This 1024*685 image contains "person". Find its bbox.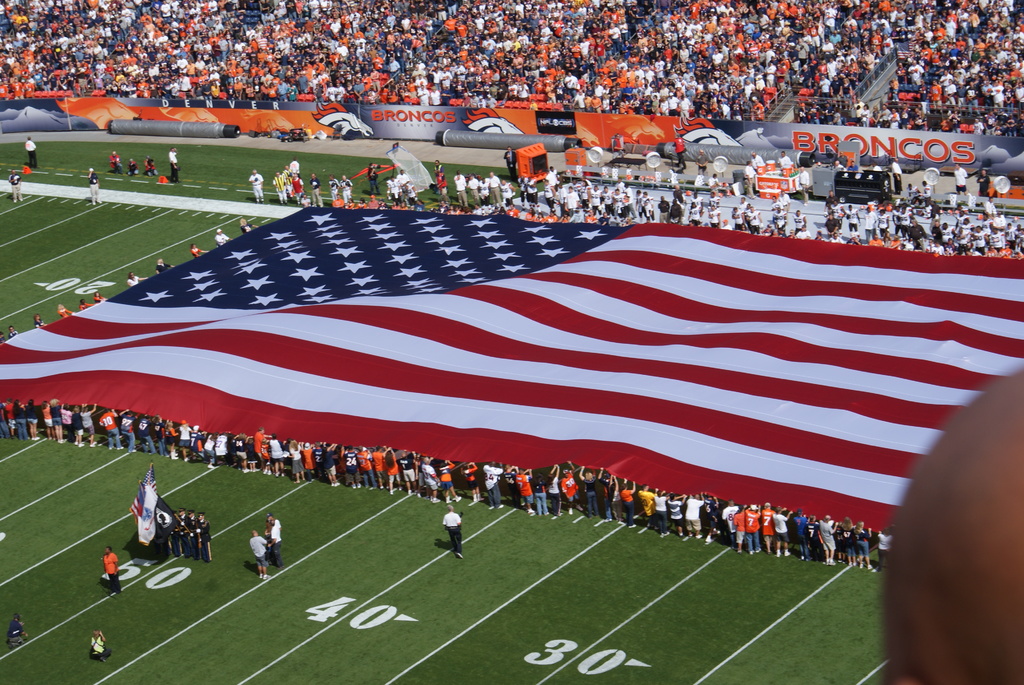
156 253 178 272.
